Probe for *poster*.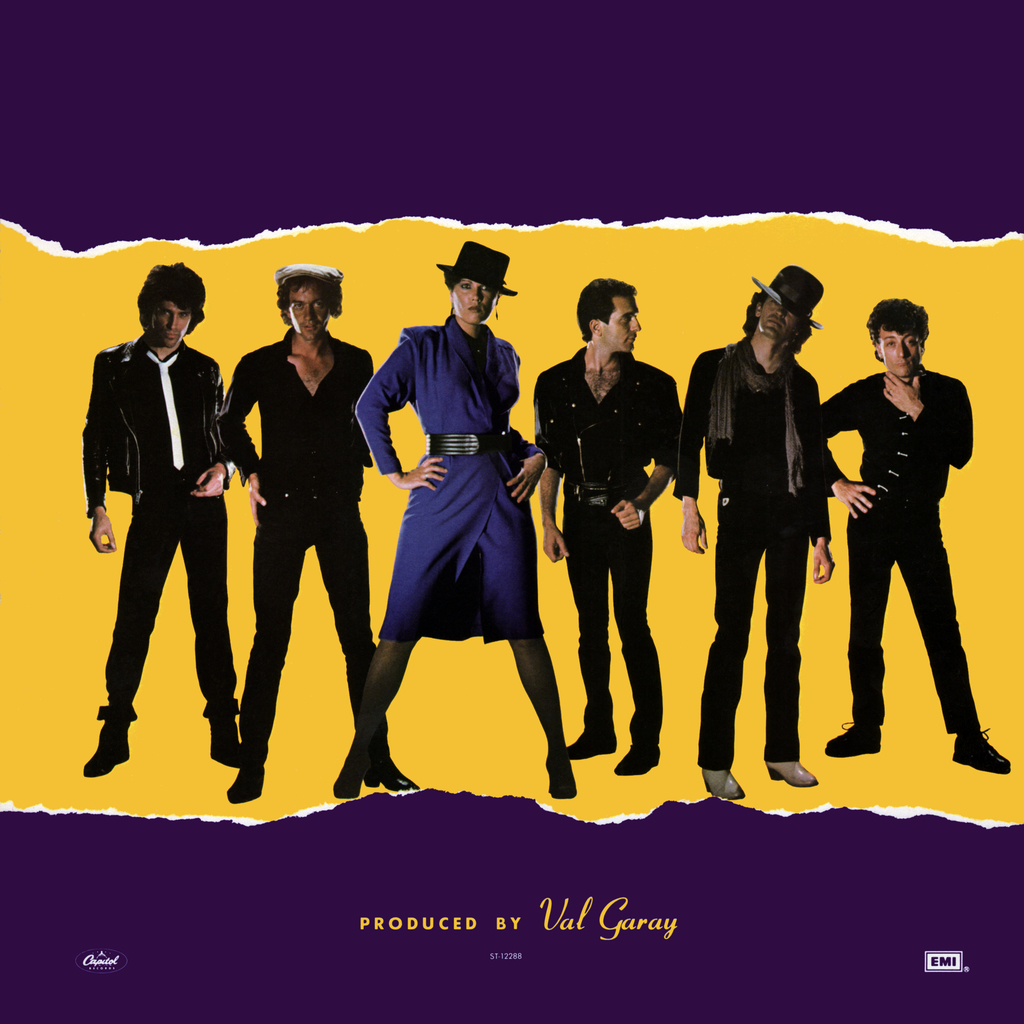
Probe result: left=0, top=12, right=1023, bottom=1023.
